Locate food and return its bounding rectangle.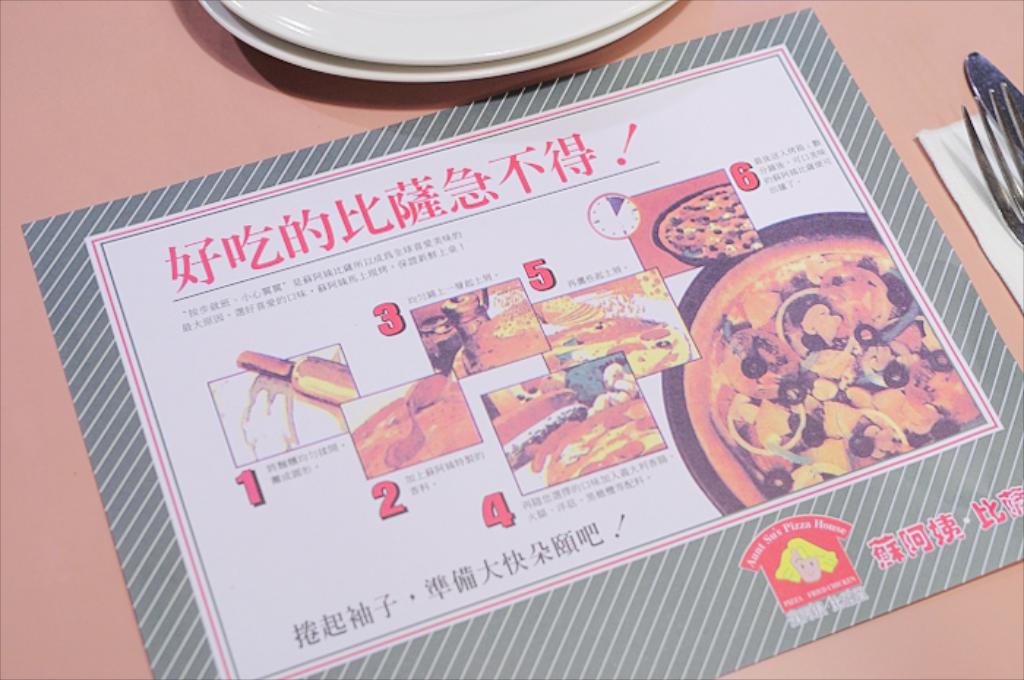
bbox=[354, 373, 483, 477].
